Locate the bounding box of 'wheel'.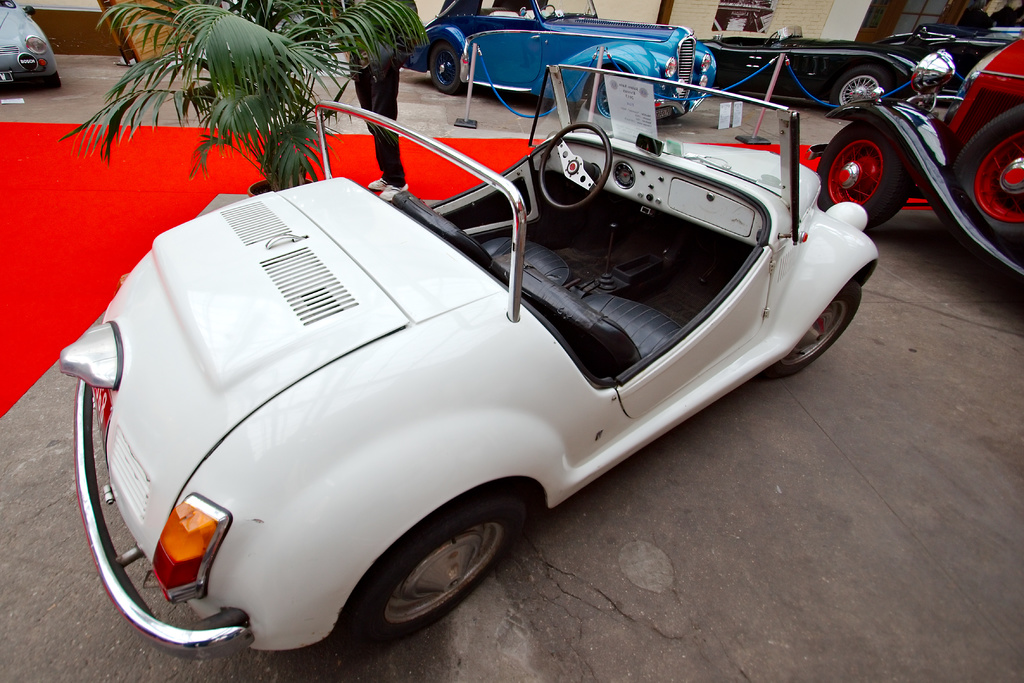
Bounding box: 816/120/913/230.
